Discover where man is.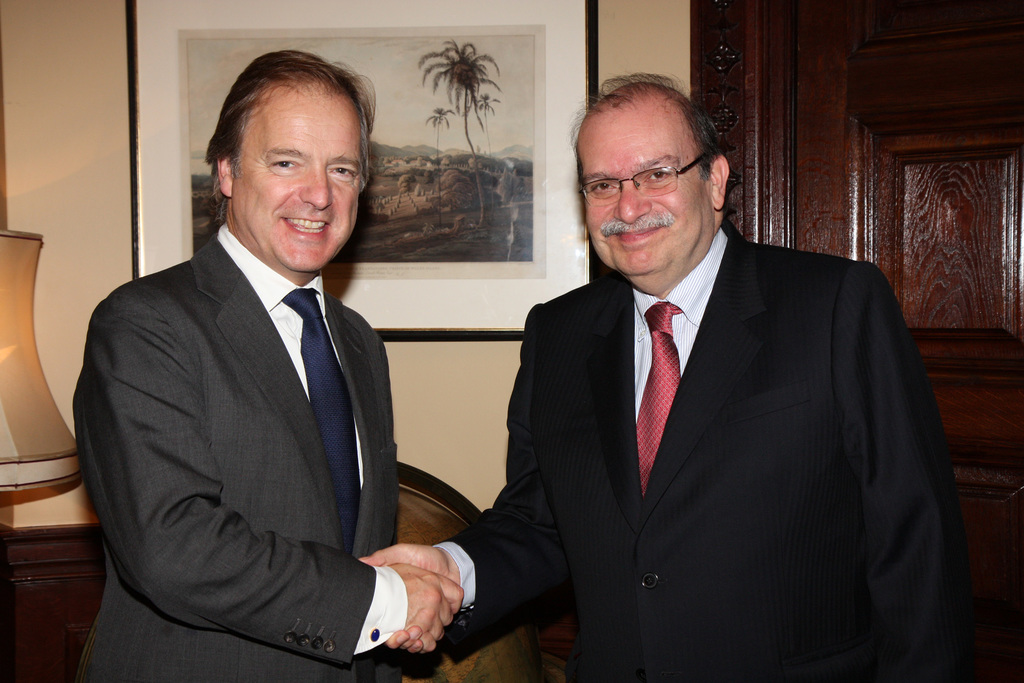
Discovered at detection(354, 73, 979, 682).
